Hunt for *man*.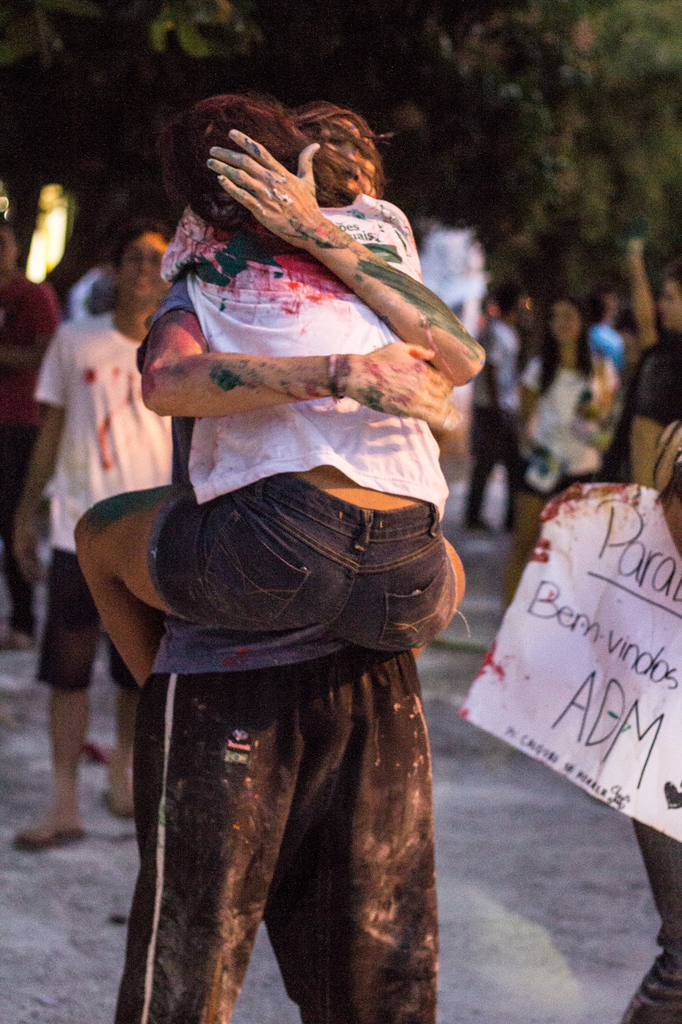
Hunted down at <bbox>0, 202, 71, 654</bbox>.
